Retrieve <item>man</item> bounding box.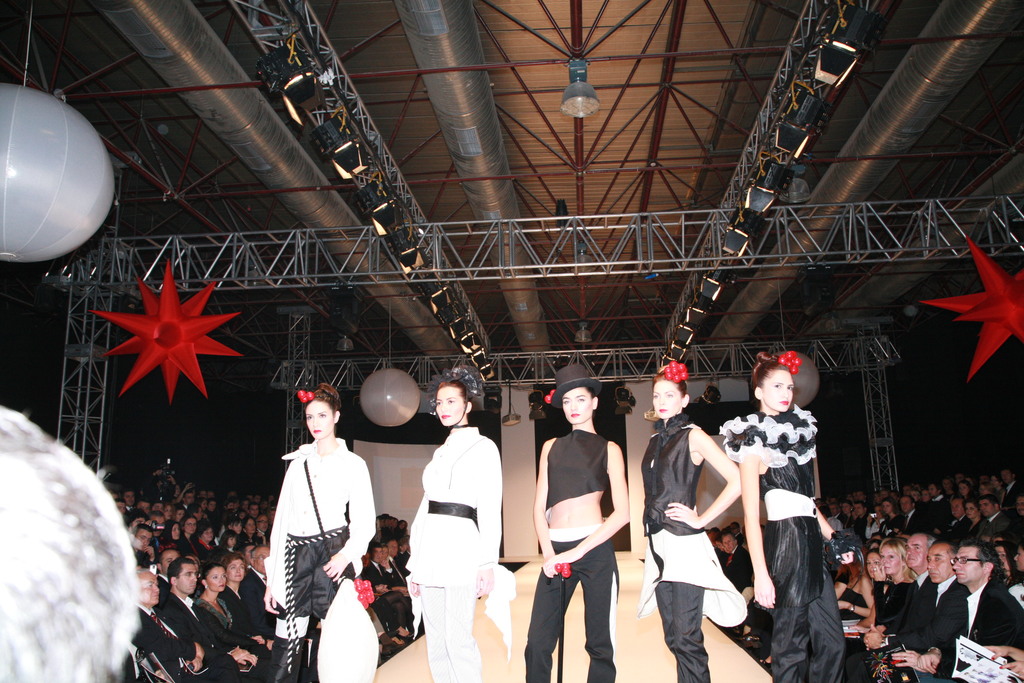
Bounding box: [384, 539, 409, 597].
